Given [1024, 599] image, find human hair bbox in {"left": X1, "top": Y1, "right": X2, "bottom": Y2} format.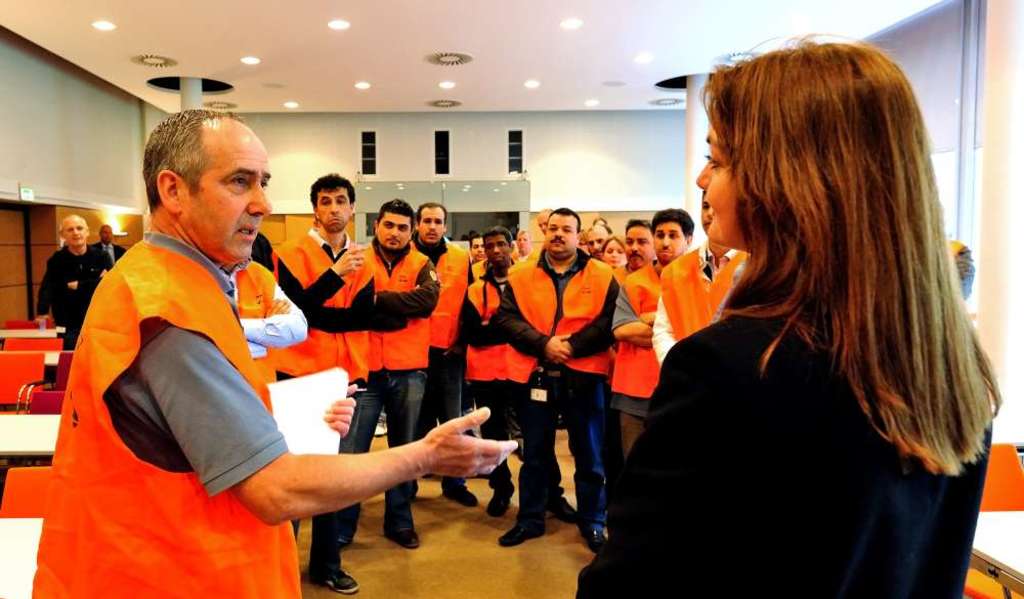
{"left": 379, "top": 201, "right": 410, "bottom": 225}.
